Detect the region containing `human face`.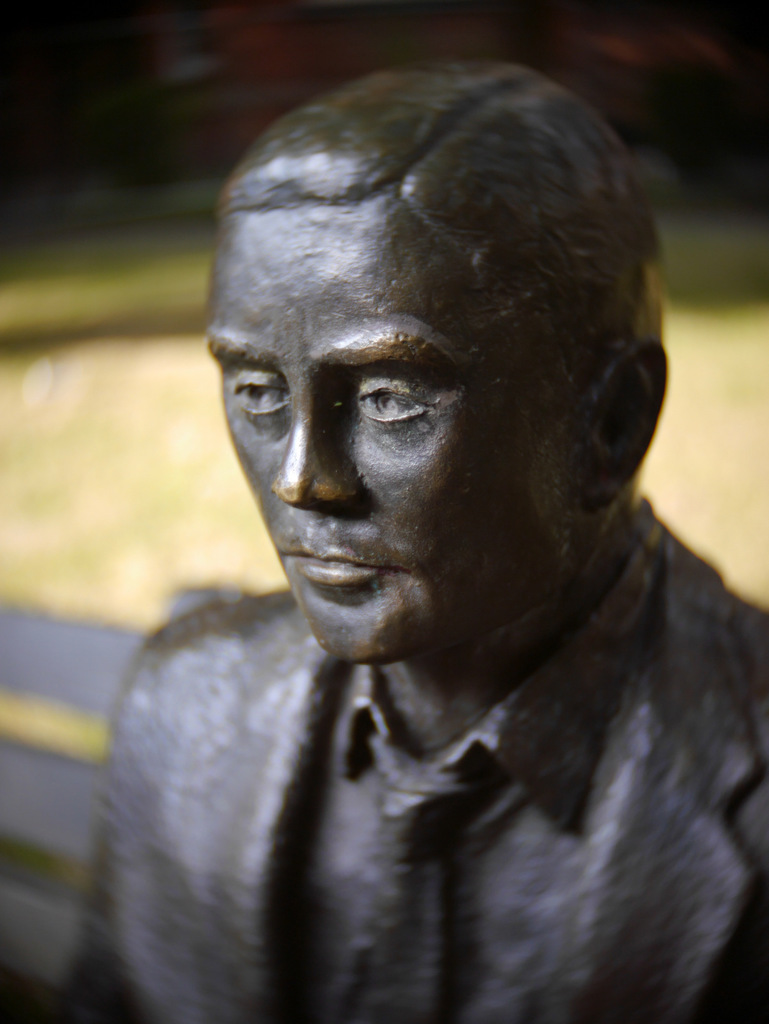
x1=205, y1=188, x2=599, y2=662.
